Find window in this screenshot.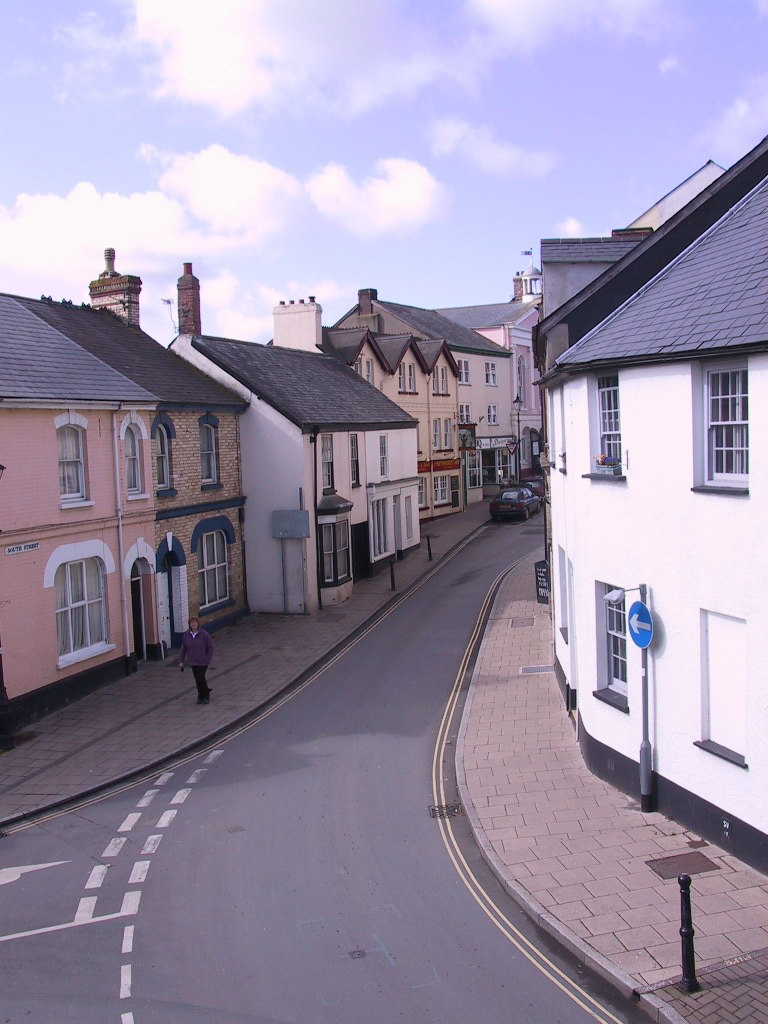
The bounding box for window is (left=155, top=424, right=172, bottom=495).
